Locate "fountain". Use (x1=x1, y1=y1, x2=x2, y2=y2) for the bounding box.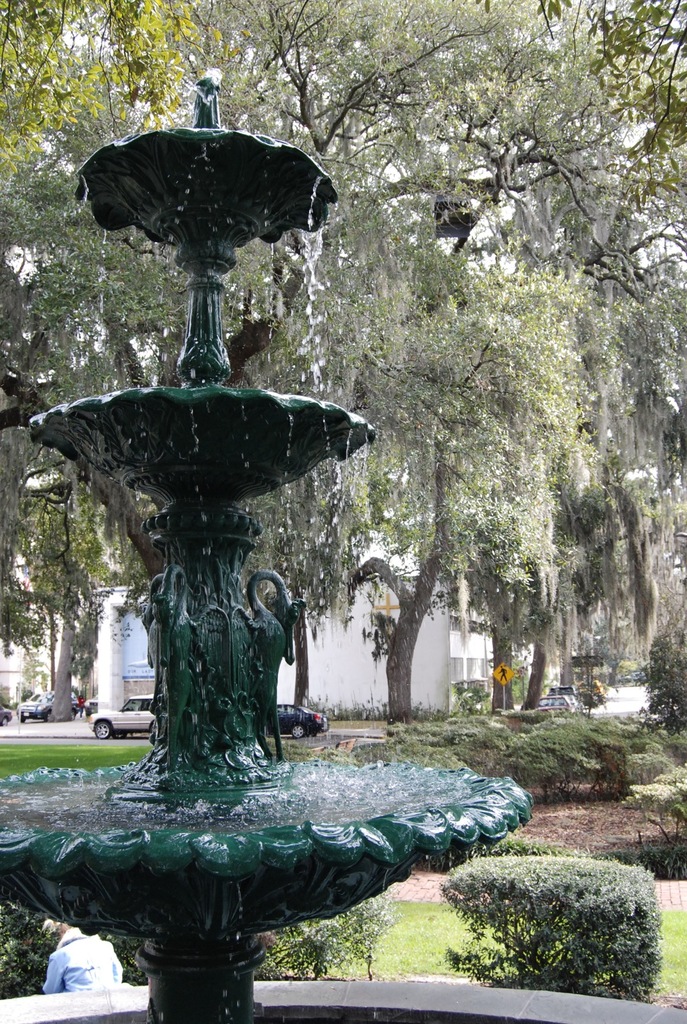
(x1=19, y1=46, x2=414, y2=883).
